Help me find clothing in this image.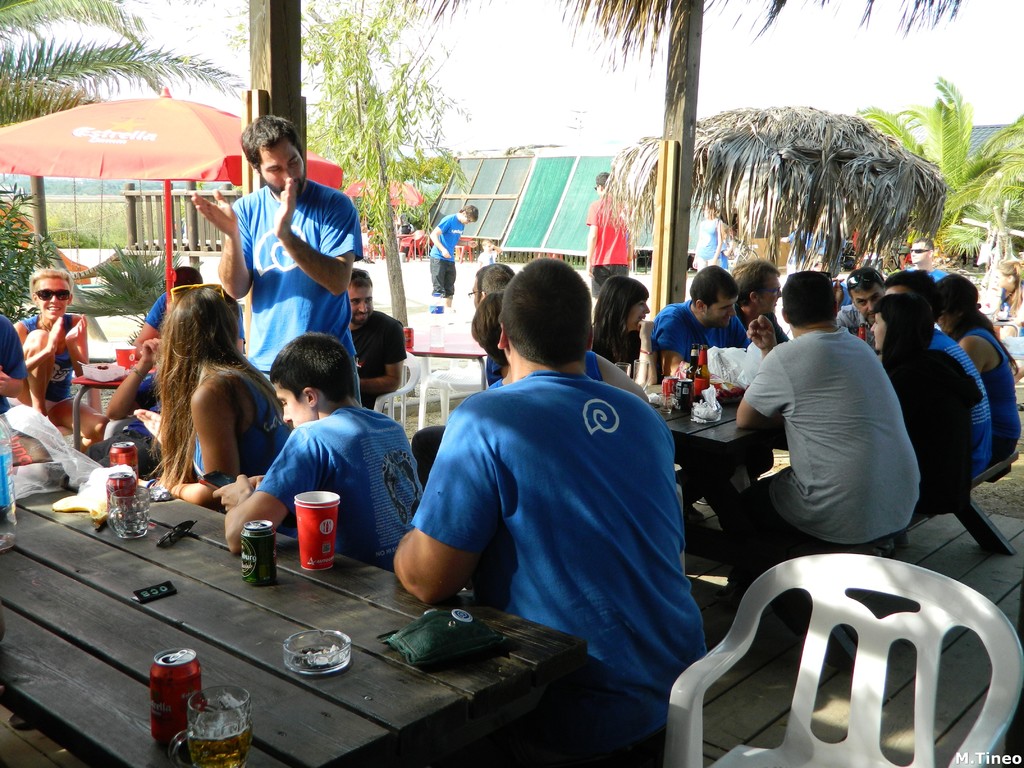
Found it: rect(13, 312, 76, 414).
